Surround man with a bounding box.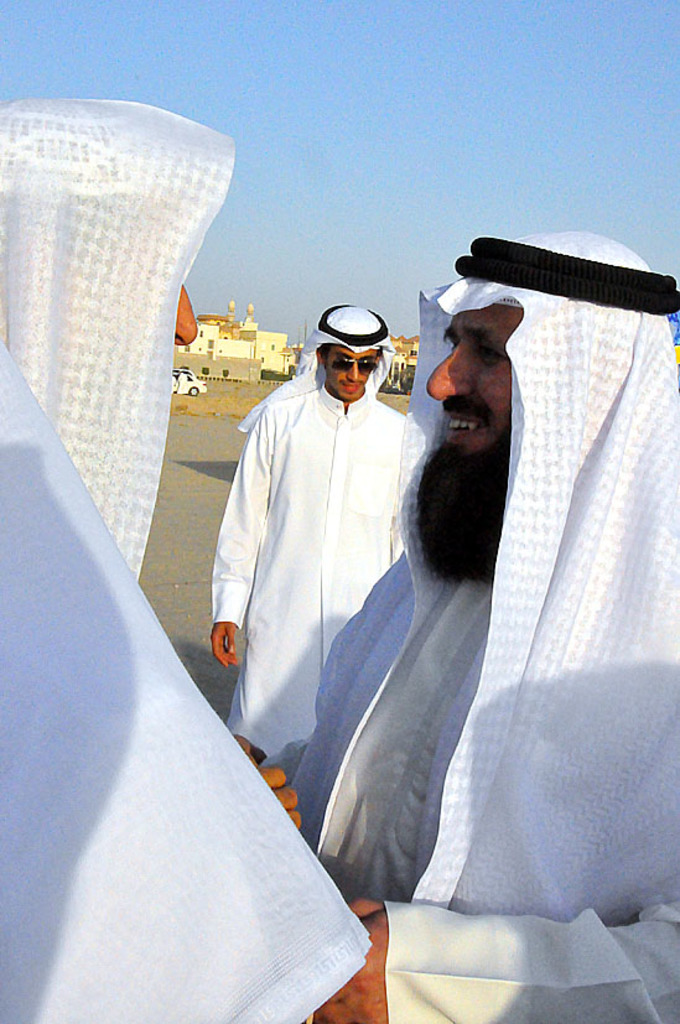
Rect(217, 291, 437, 797).
